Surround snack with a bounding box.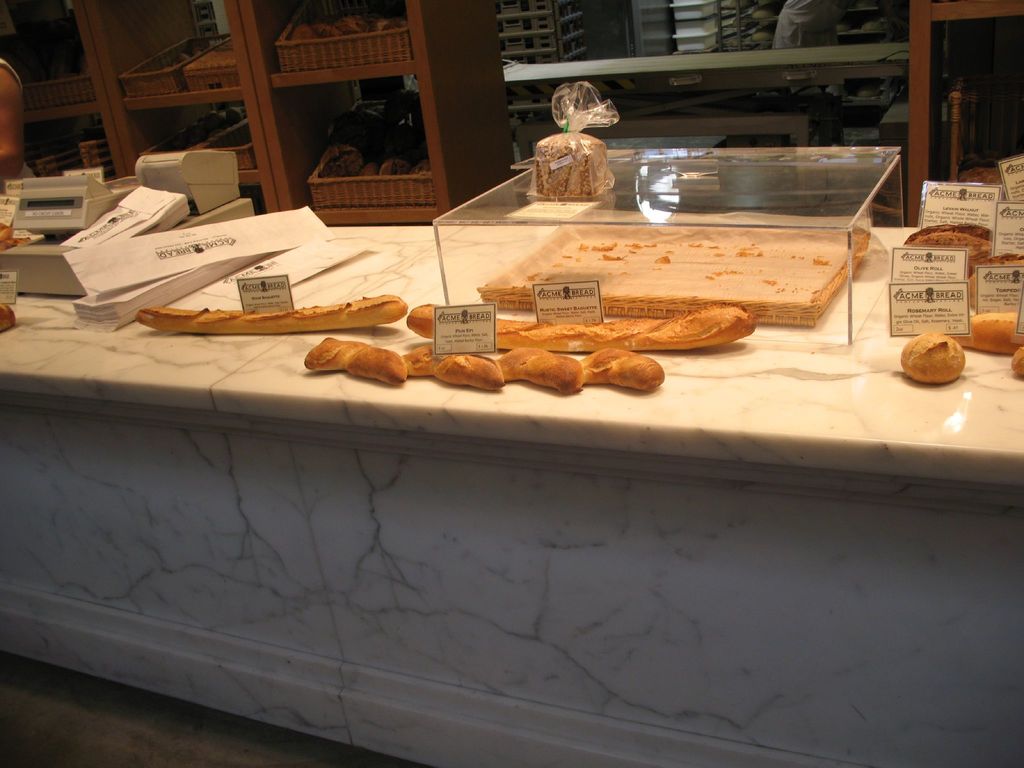
bbox=(900, 335, 964, 383).
